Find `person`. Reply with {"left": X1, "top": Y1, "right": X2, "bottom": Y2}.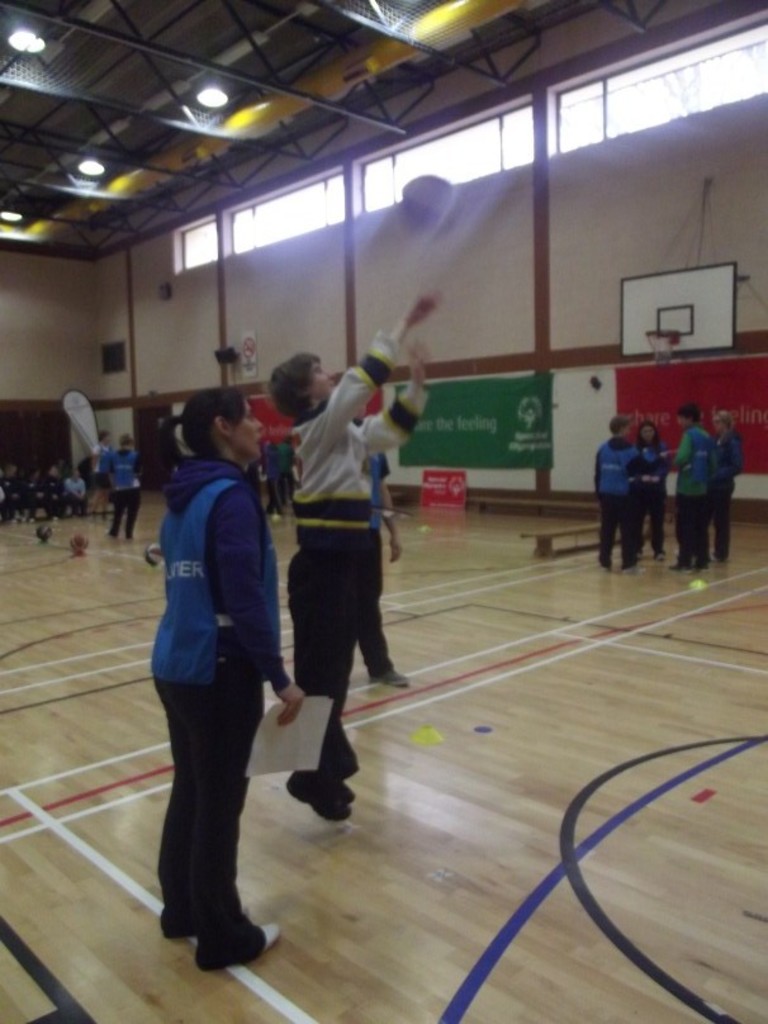
{"left": 664, "top": 400, "right": 712, "bottom": 559}.
